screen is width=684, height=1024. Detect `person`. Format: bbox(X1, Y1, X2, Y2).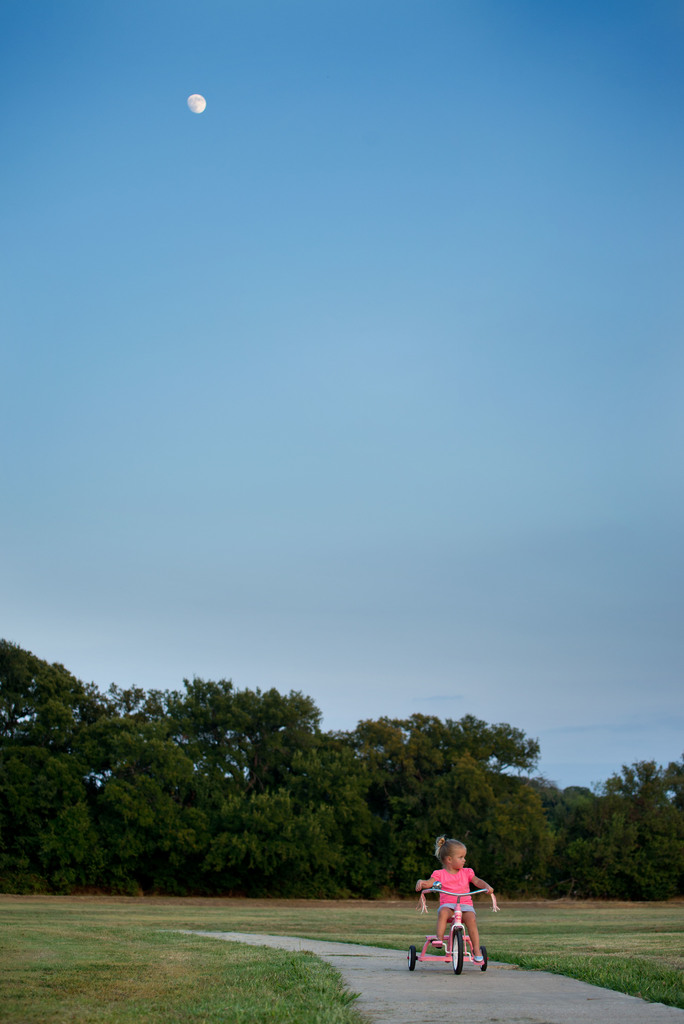
bbox(409, 834, 498, 970).
